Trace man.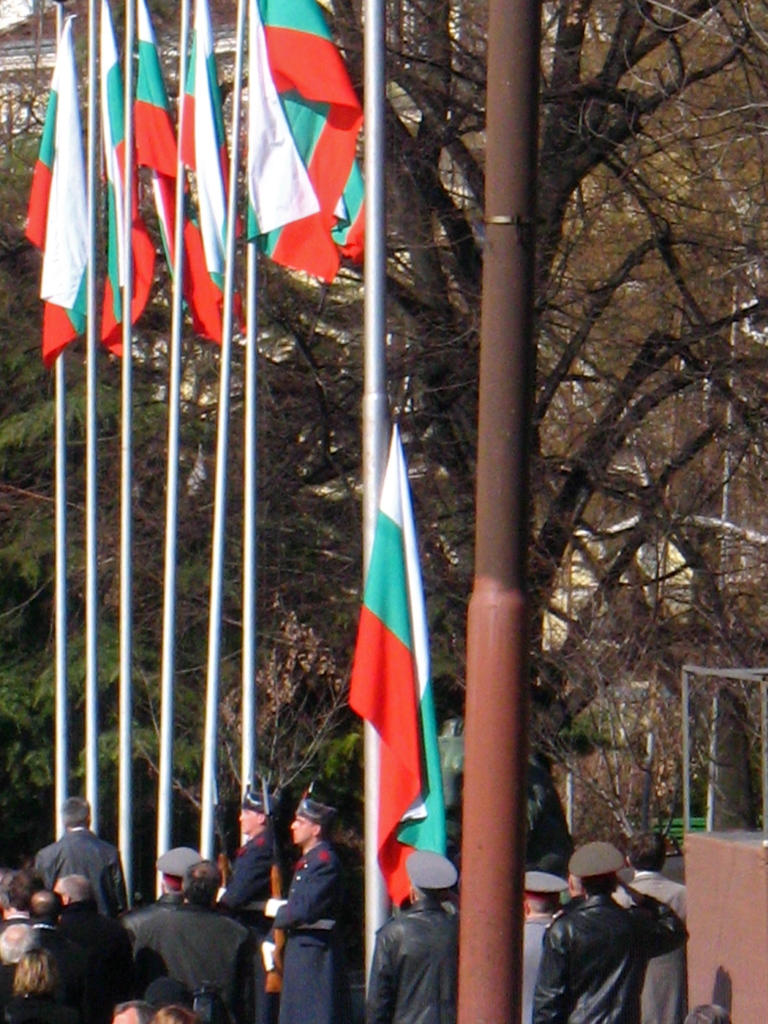
Traced to (524, 868, 571, 1023).
